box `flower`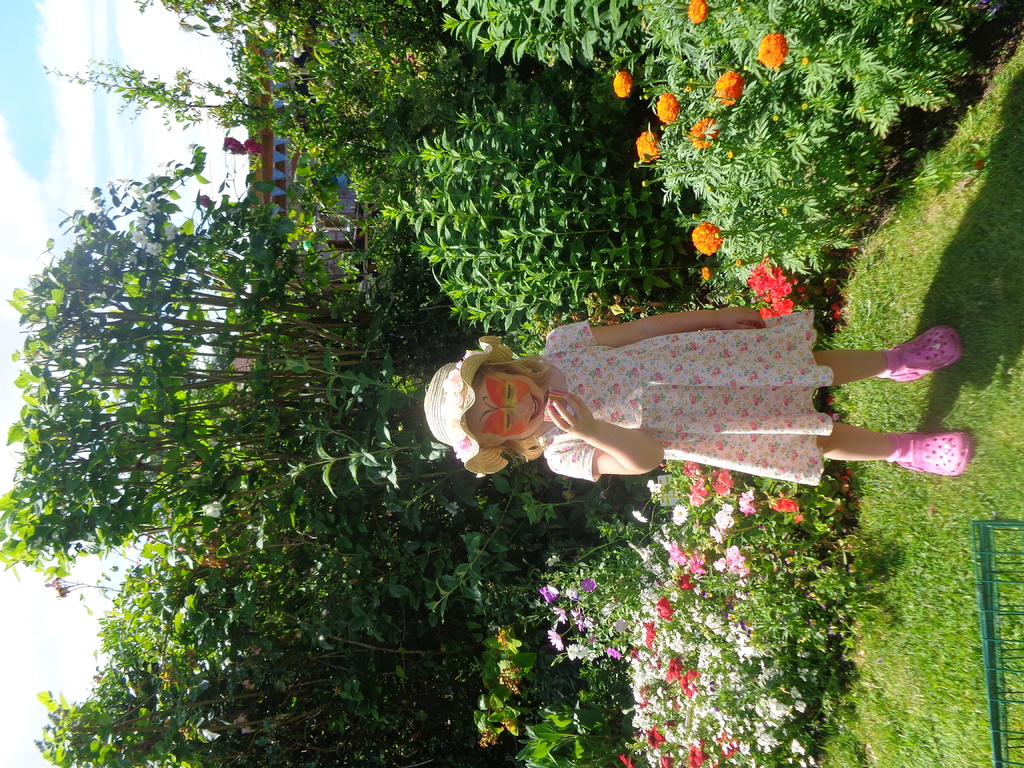
(x1=240, y1=138, x2=262, y2=155)
